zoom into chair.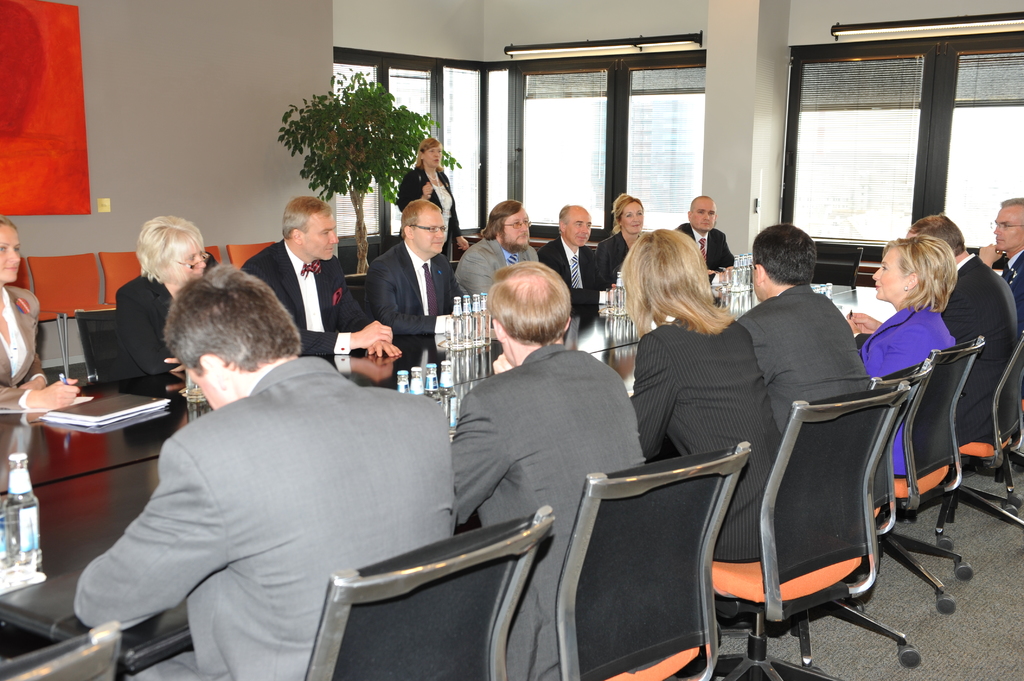
Zoom target: bbox(831, 335, 985, 625).
